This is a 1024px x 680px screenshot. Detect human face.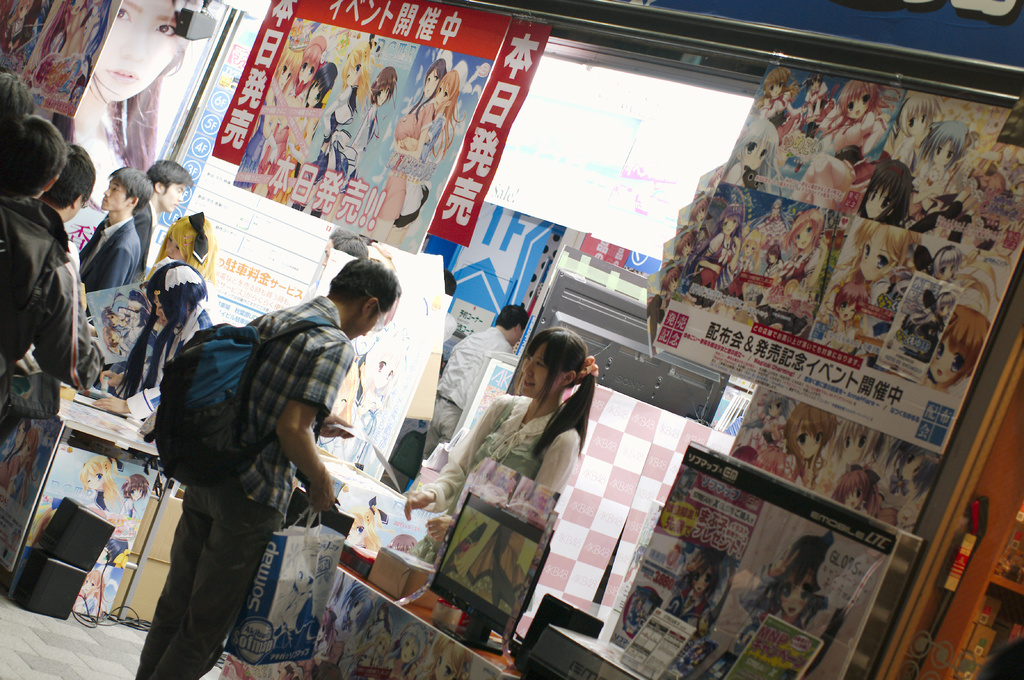
rect(424, 67, 438, 96).
